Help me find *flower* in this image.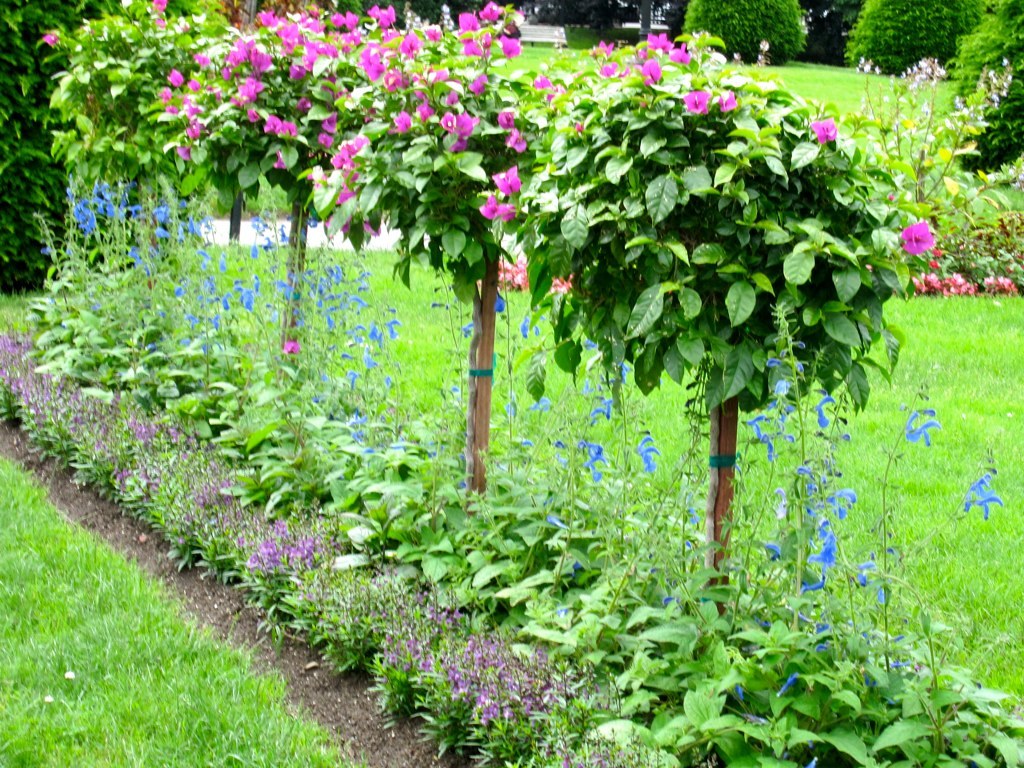
Found it: 927,259,940,268.
